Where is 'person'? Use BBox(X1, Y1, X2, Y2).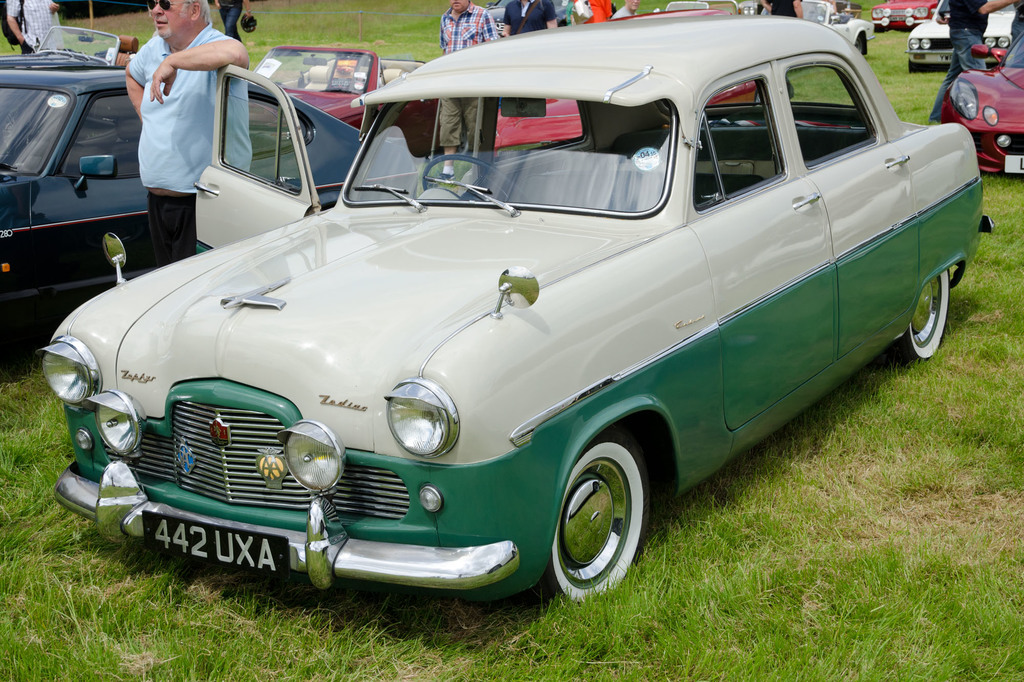
BBox(566, 0, 614, 21).
